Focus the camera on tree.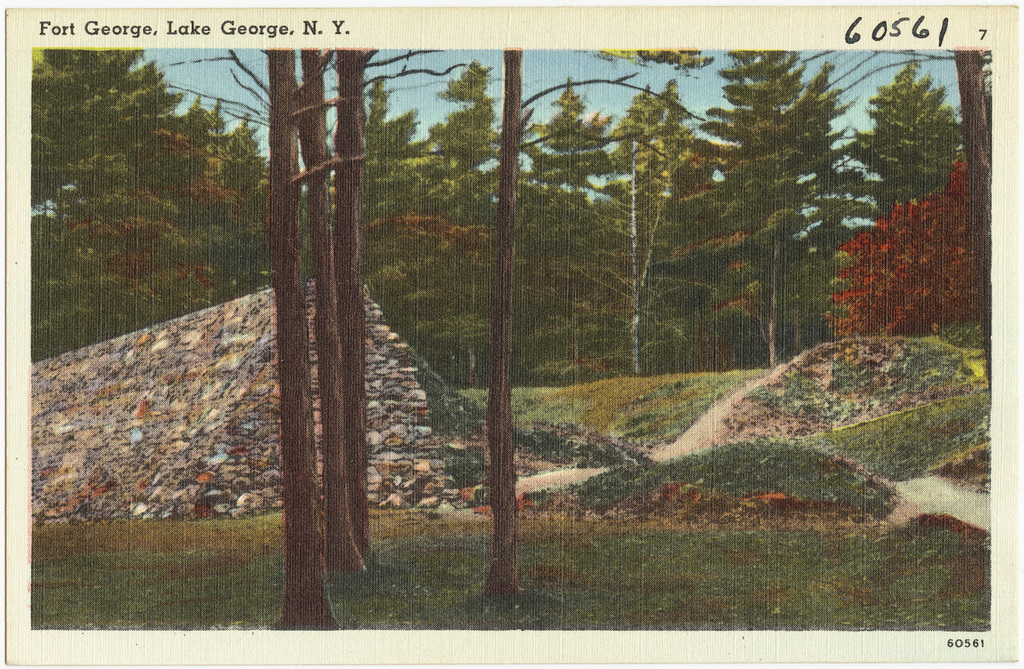
Focus region: 494 40 524 593.
